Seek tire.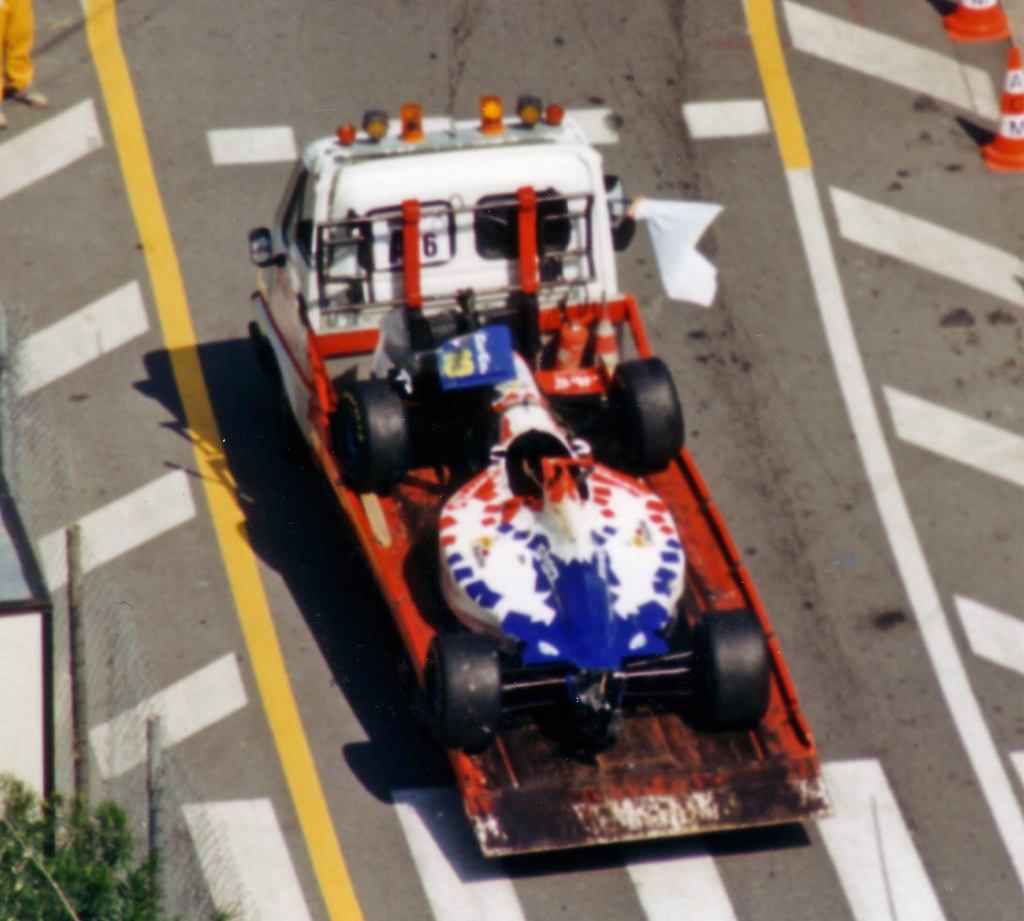
box=[612, 357, 685, 481].
